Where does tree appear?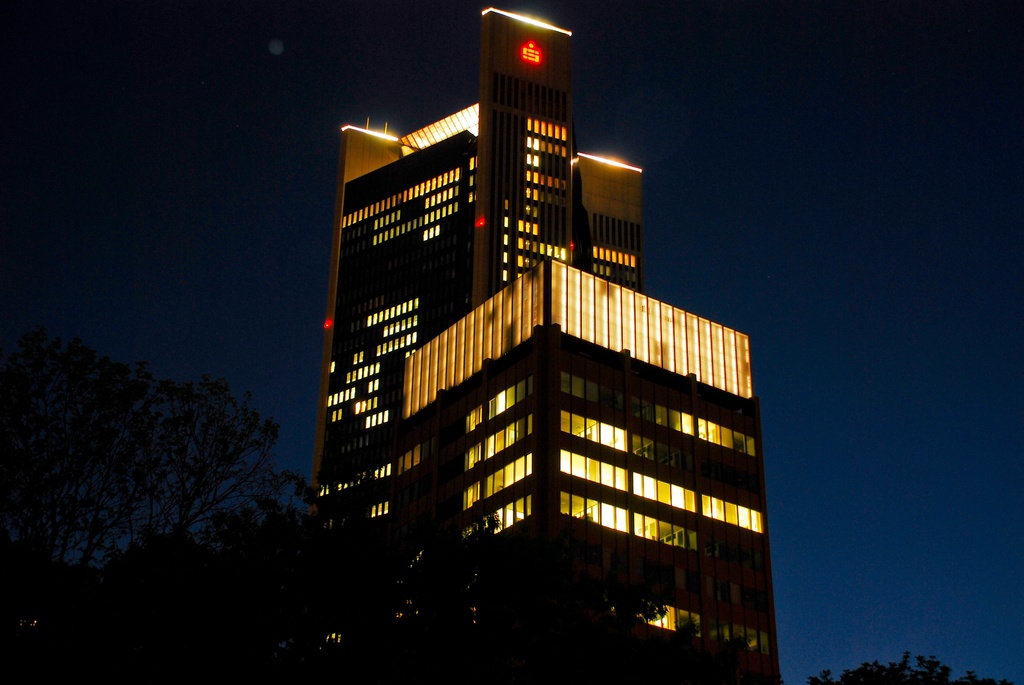
Appears at [810, 652, 1009, 684].
